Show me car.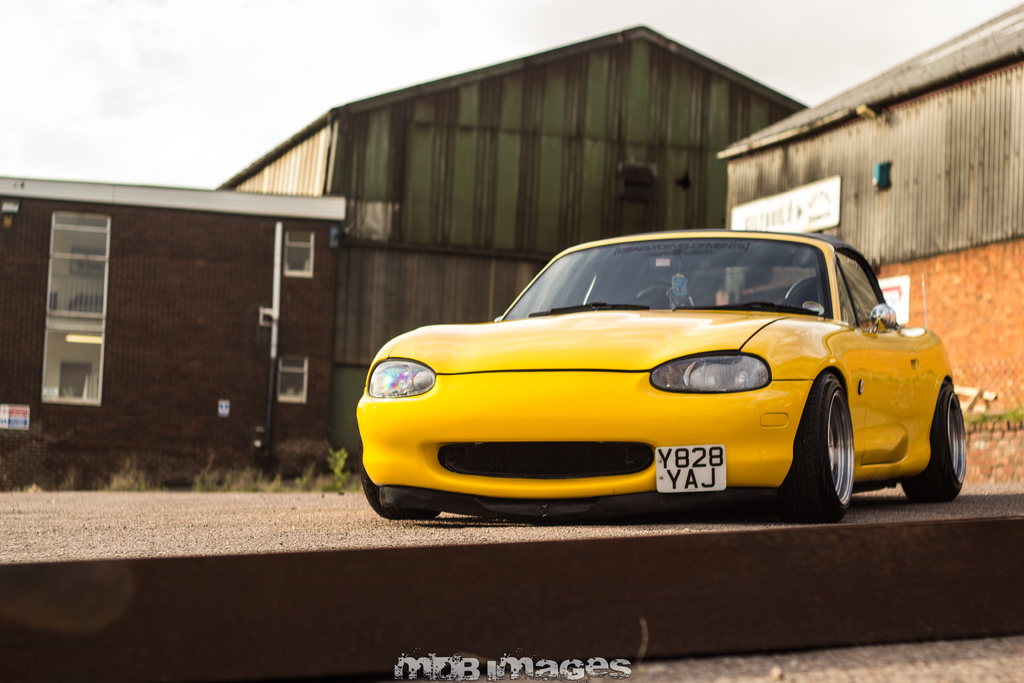
car is here: region(355, 227, 964, 526).
